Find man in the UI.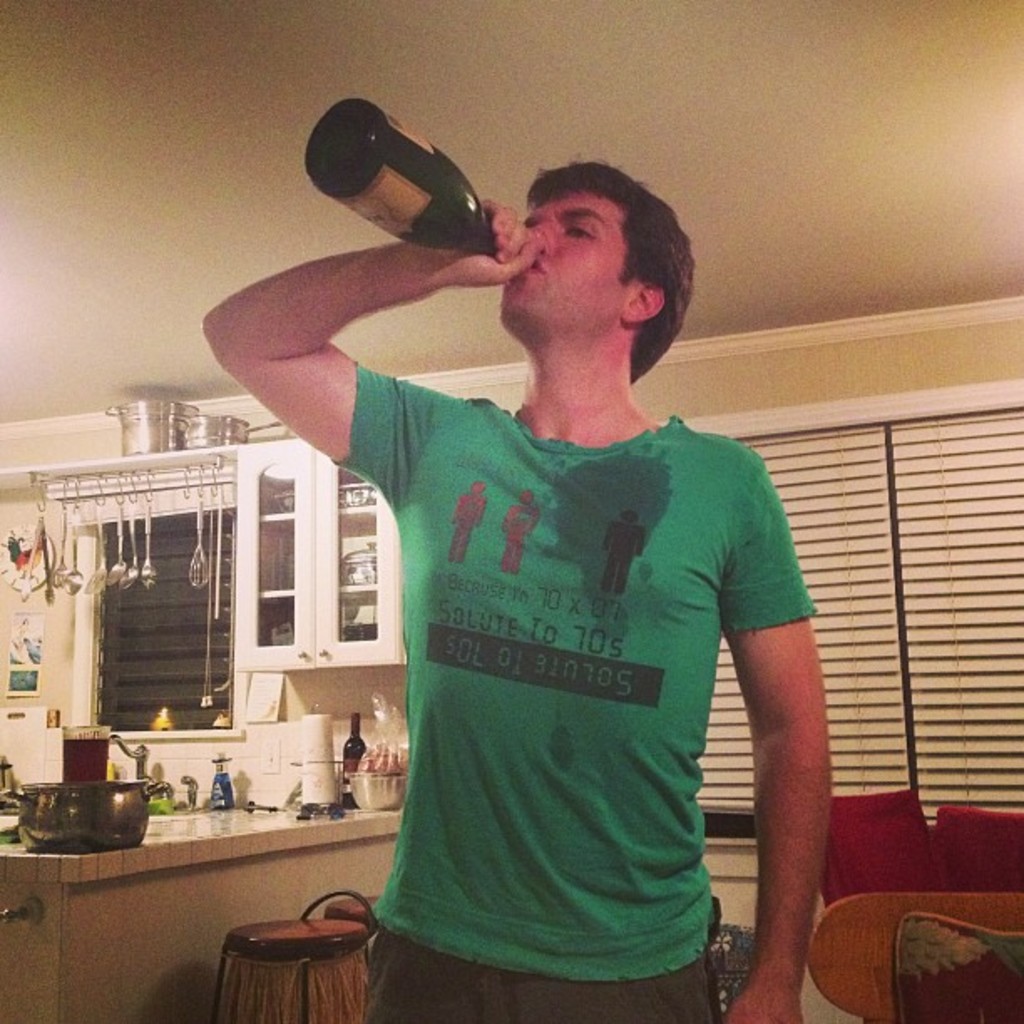
UI element at bbox=[201, 159, 830, 1022].
